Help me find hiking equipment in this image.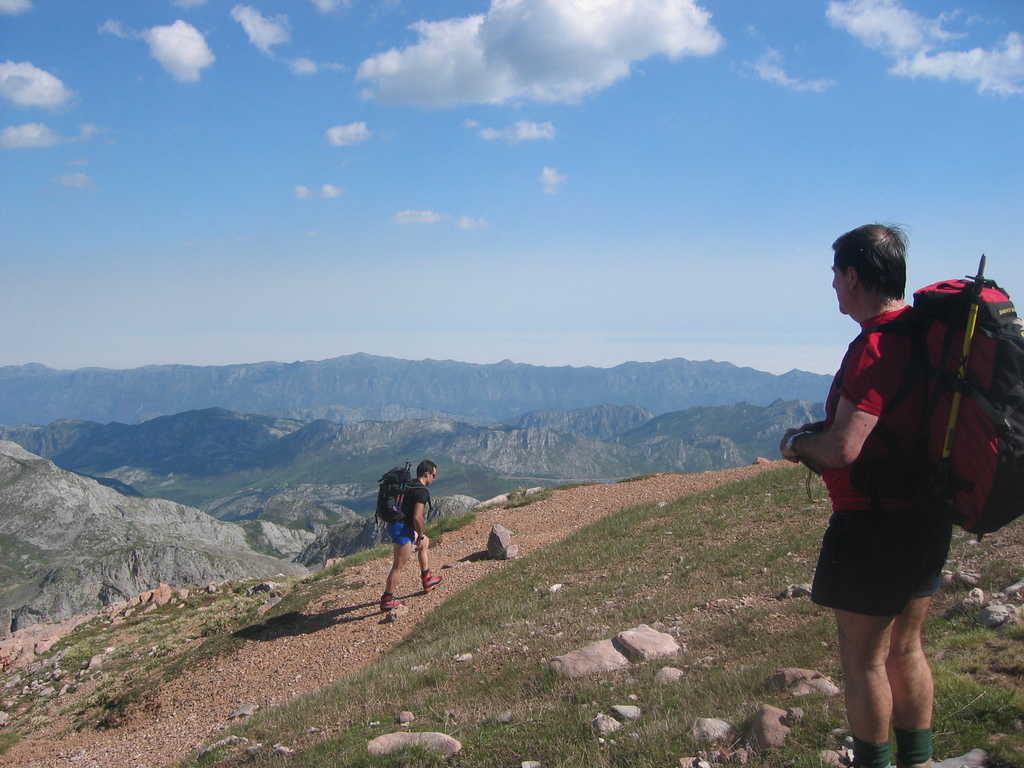
Found it: <region>377, 468, 433, 527</region>.
